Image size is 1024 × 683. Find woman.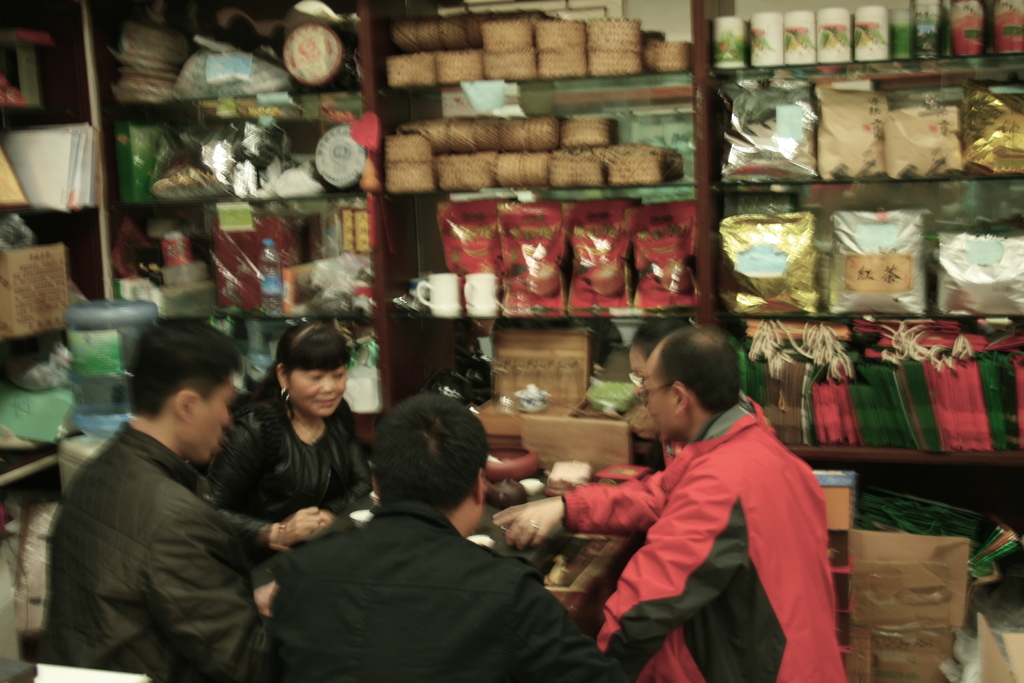
[212, 327, 373, 568].
